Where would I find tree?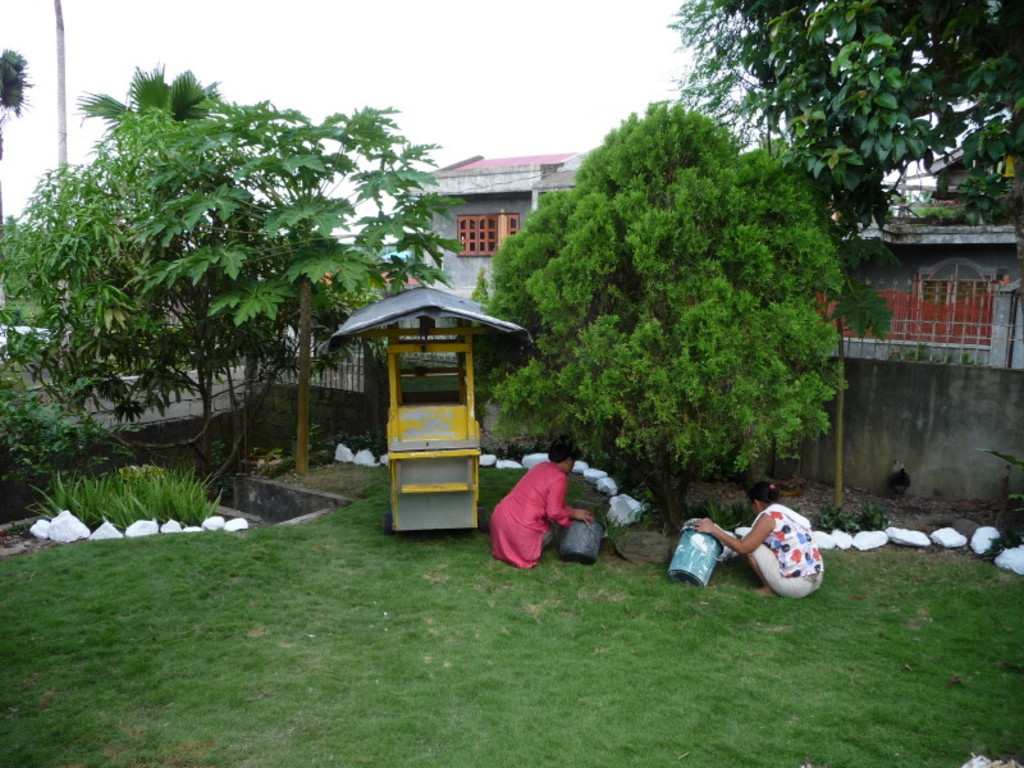
At detection(662, 0, 788, 154).
